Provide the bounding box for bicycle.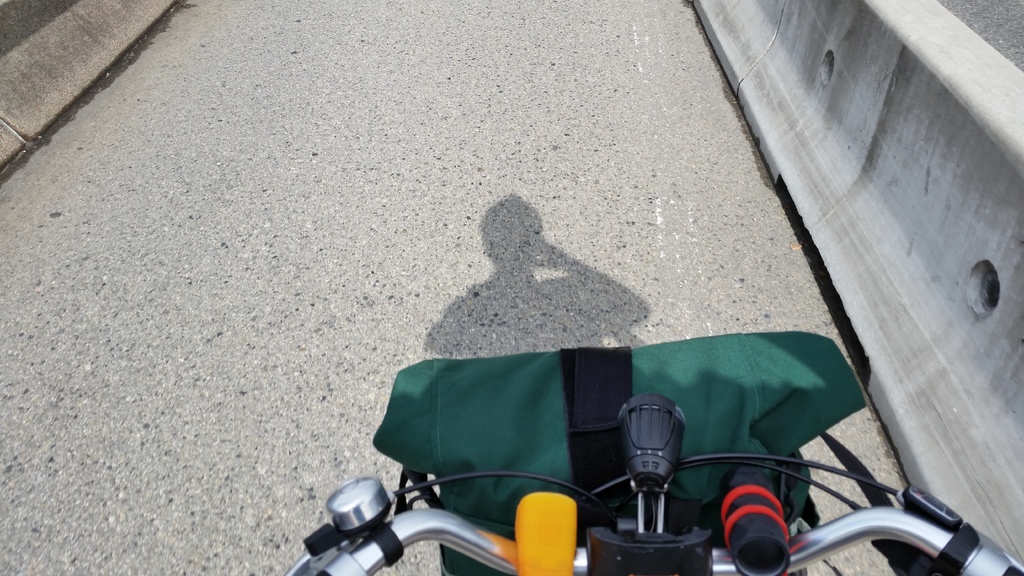
box(291, 306, 997, 575).
